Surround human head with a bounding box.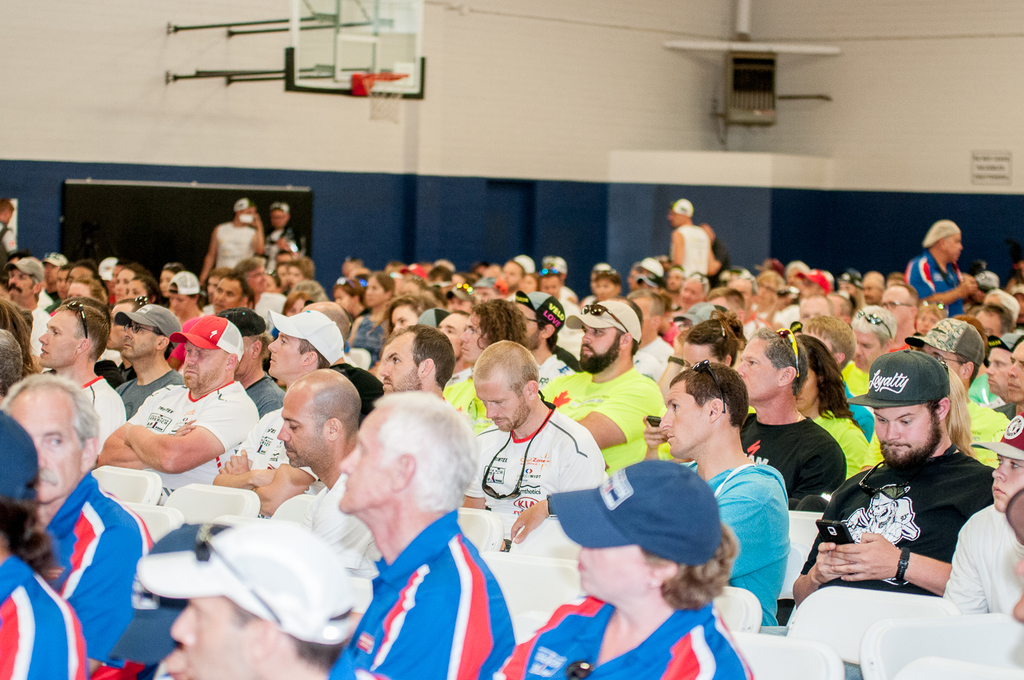
<region>471, 339, 541, 434</region>.
